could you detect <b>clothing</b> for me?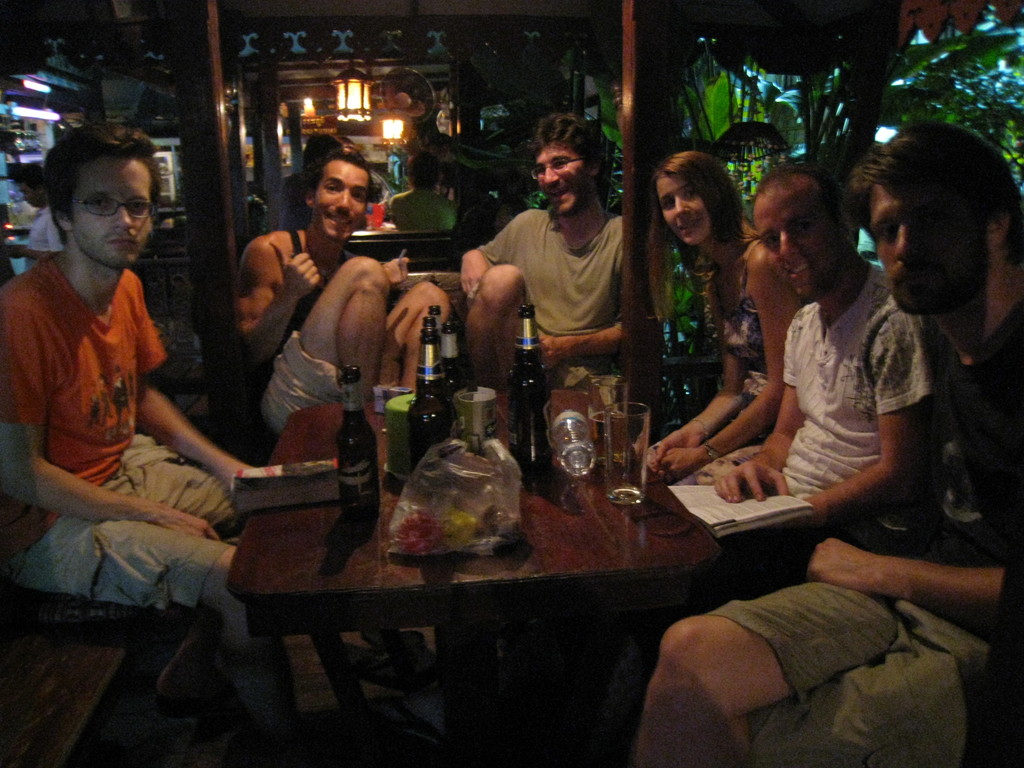
Detection result: bbox=[847, 300, 1023, 666].
